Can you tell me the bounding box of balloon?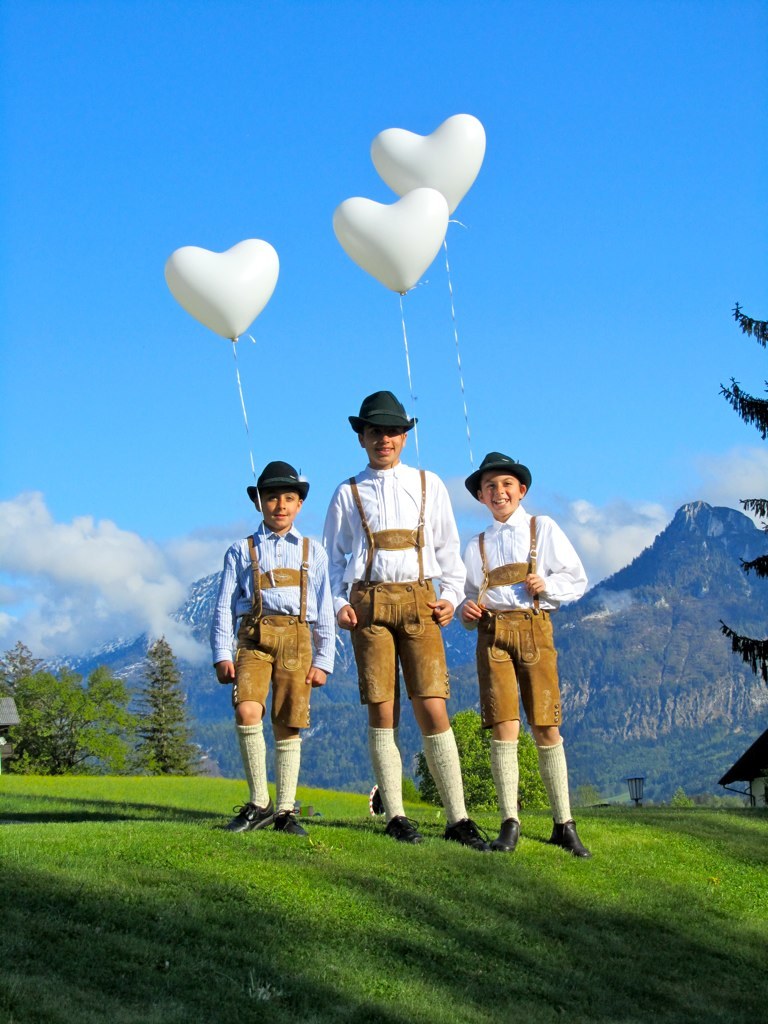
[371,111,484,217].
